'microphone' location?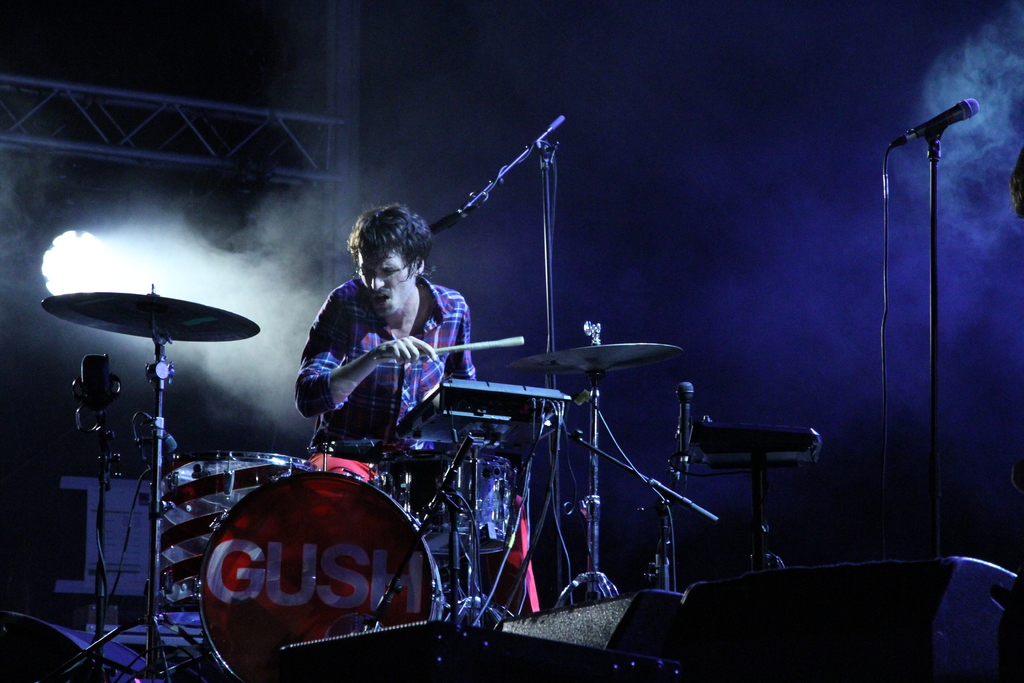
pyautogui.locateOnScreen(889, 95, 980, 148)
